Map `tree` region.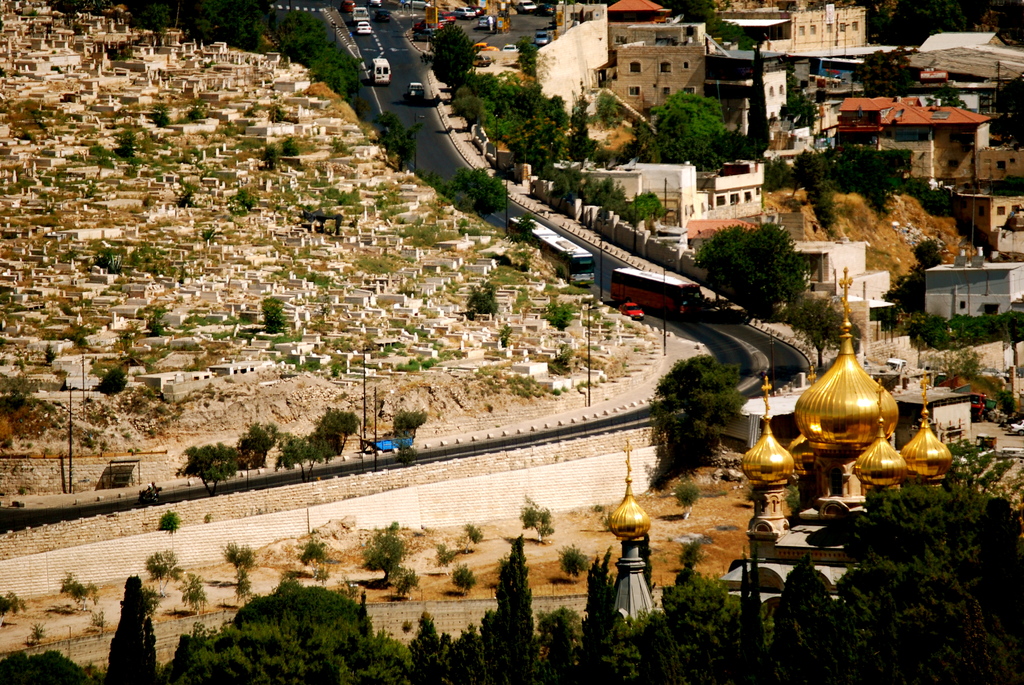
Mapped to 643, 350, 751, 474.
